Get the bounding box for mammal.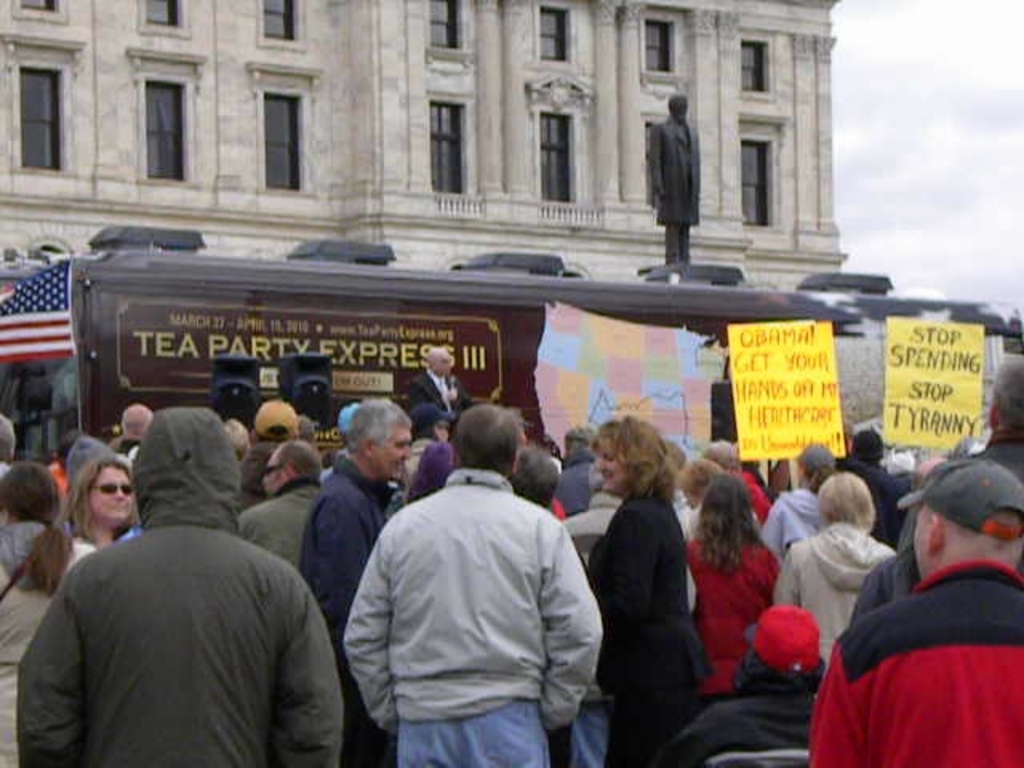
select_region(845, 459, 925, 619).
